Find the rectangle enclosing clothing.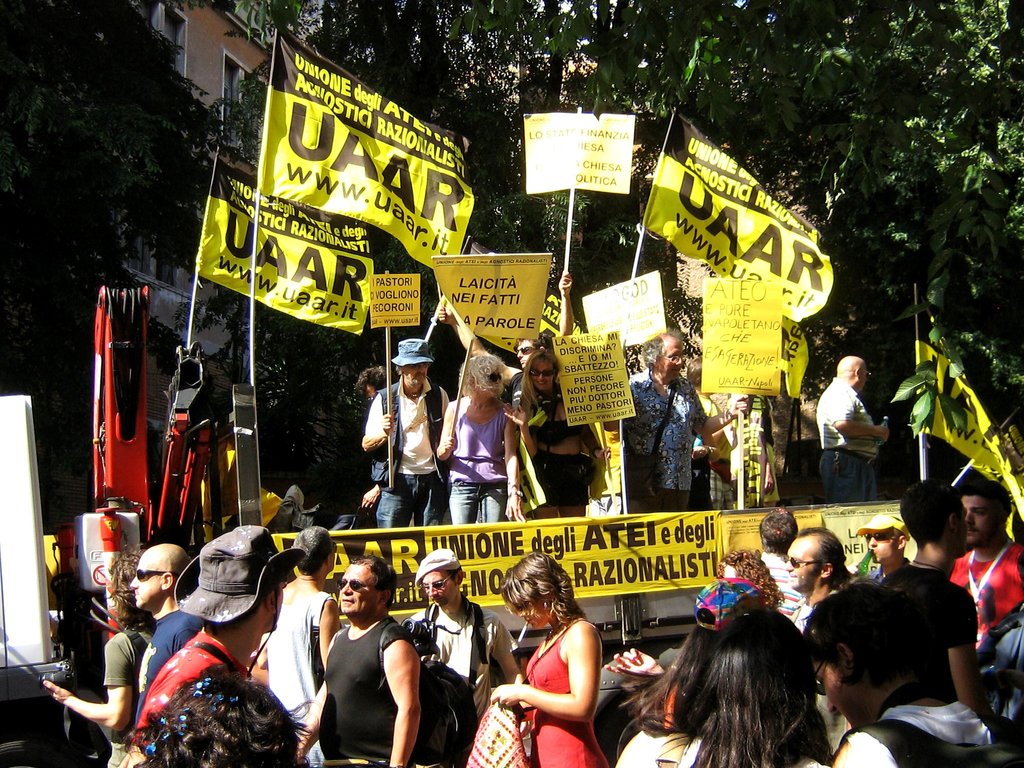
pyautogui.locateOnScreen(505, 623, 607, 753).
